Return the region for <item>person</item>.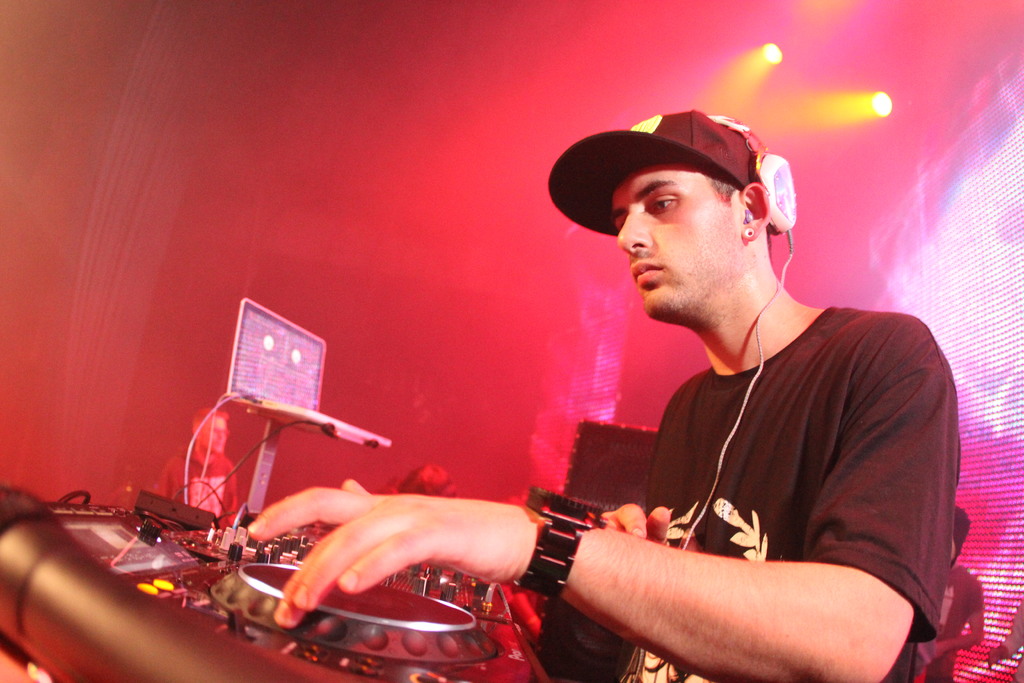
box=[354, 96, 946, 667].
